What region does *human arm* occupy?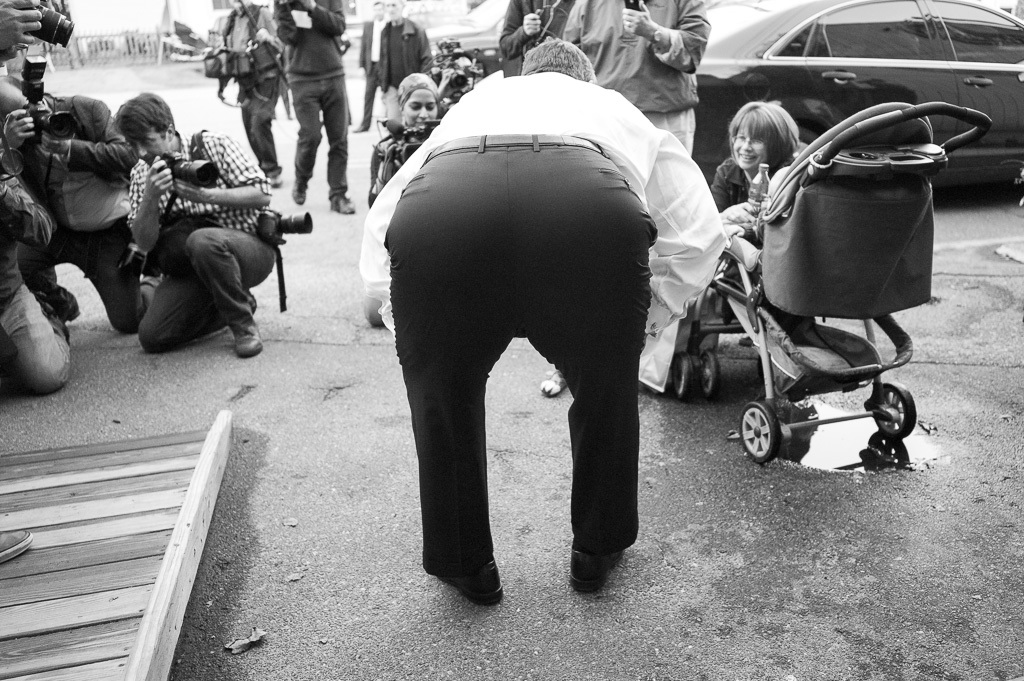
l=363, t=138, r=422, b=337.
